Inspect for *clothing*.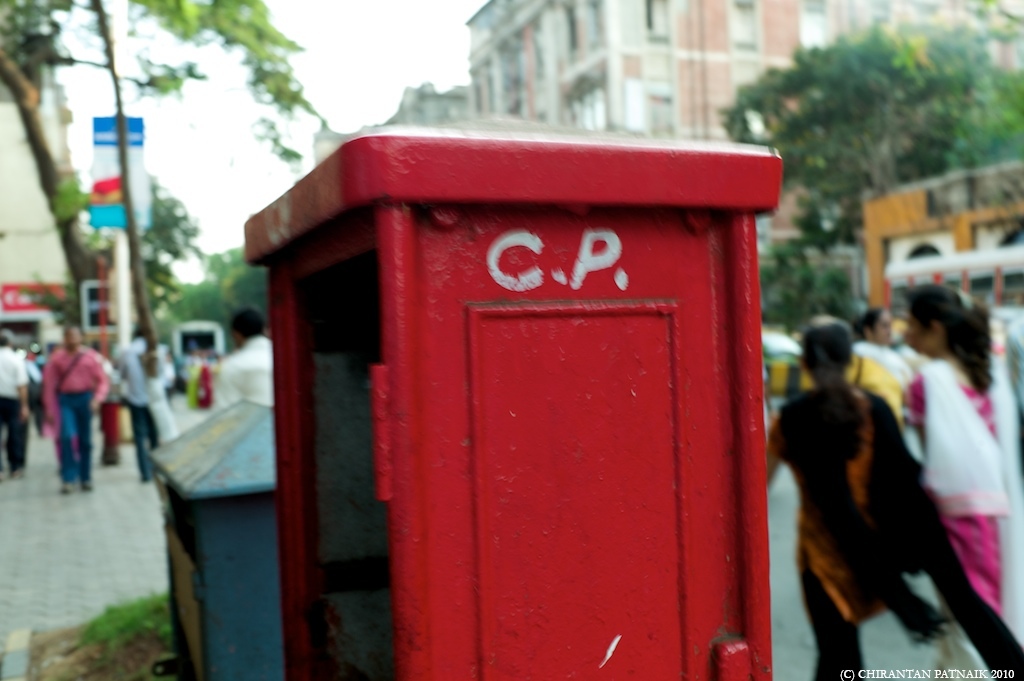
Inspection: [222,335,273,414].
